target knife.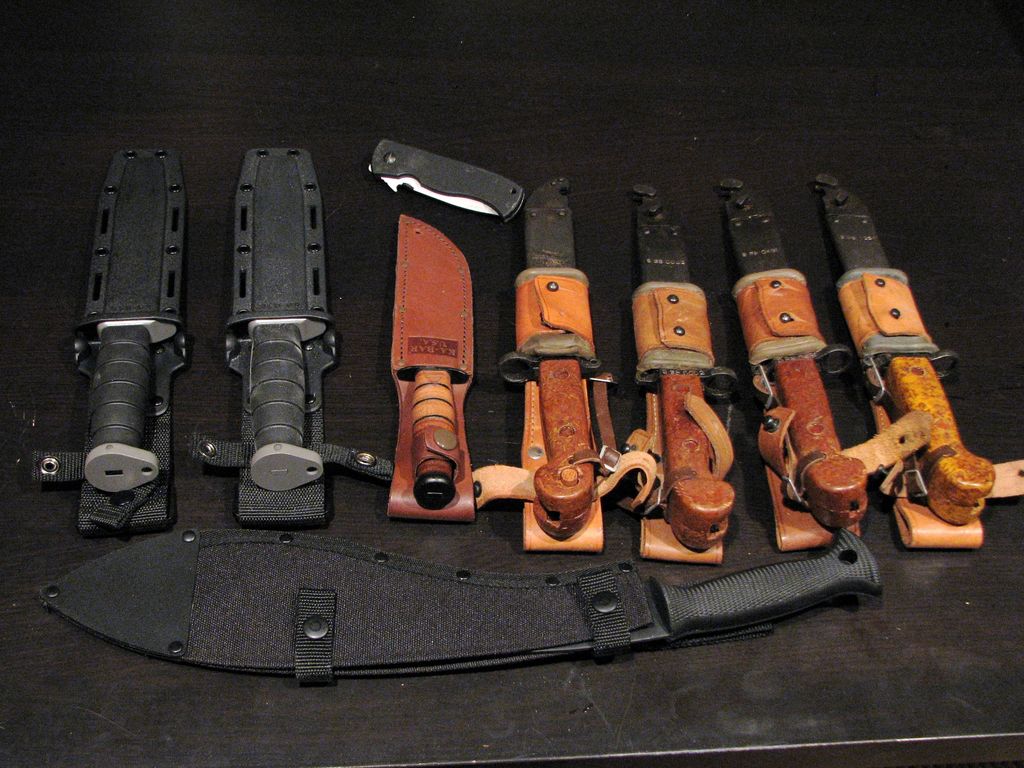
Target region: <region>472, 177, 649, 556</region>.
